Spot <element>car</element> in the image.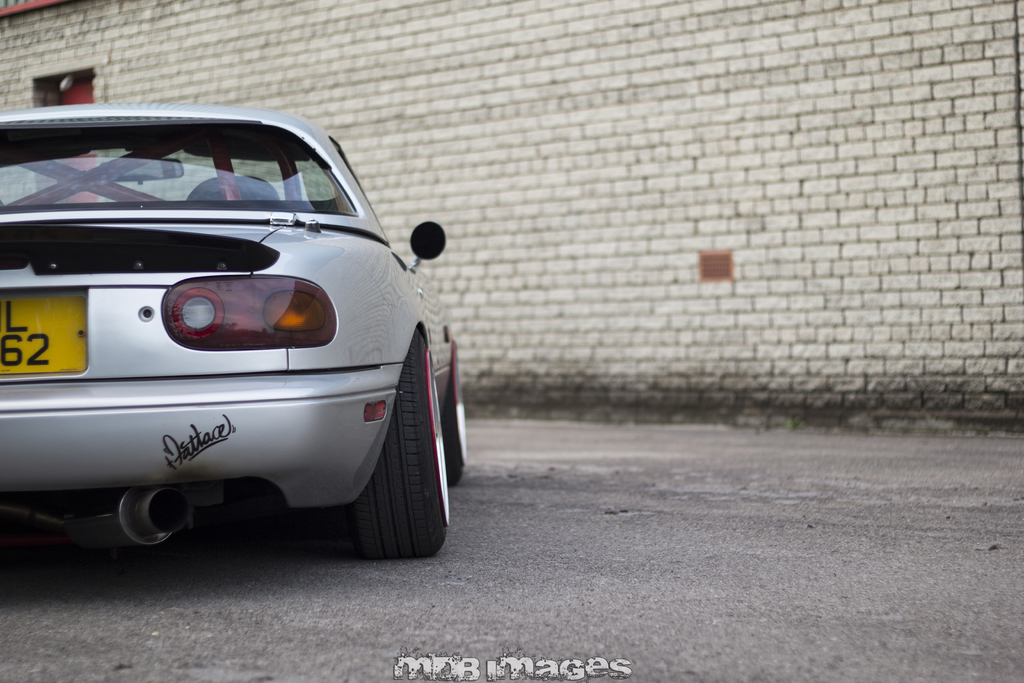
<element>car</element> found at x1=0 y1=103 x2=465 y2=557.
